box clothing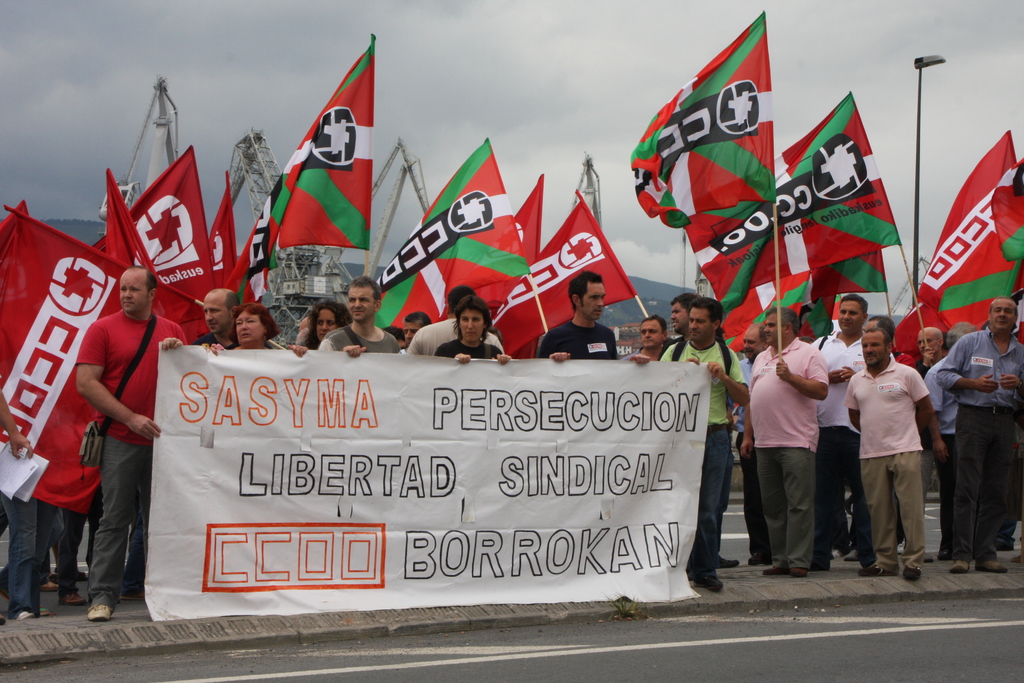
[x1=746, y1=333, x2=830, y2=571]
